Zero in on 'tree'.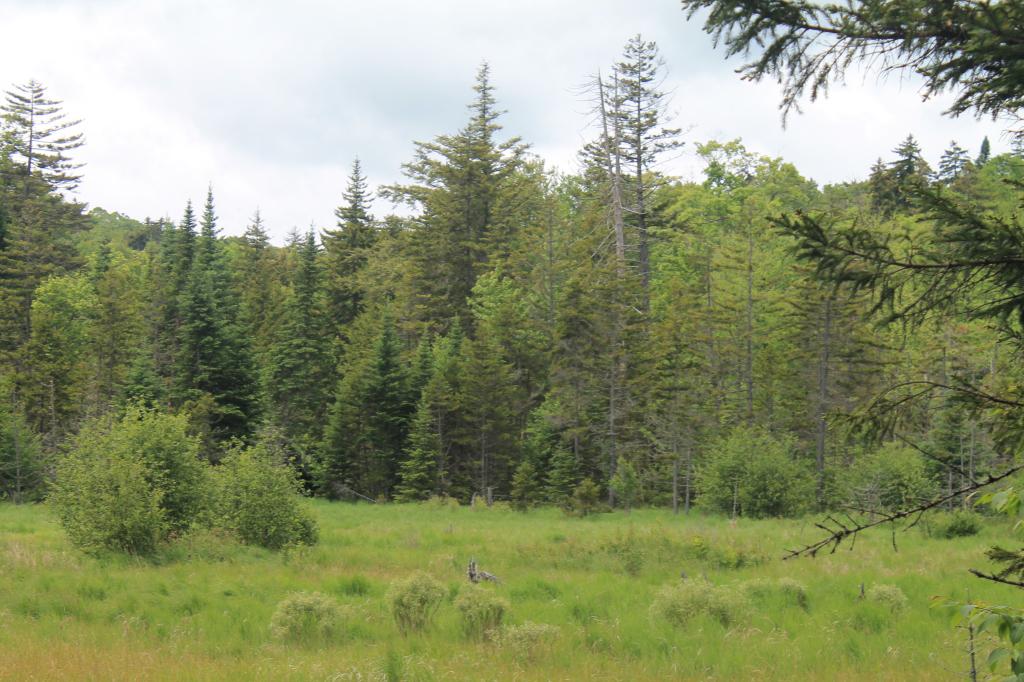
Zeroed in: region(0, 277, 86, 473).
